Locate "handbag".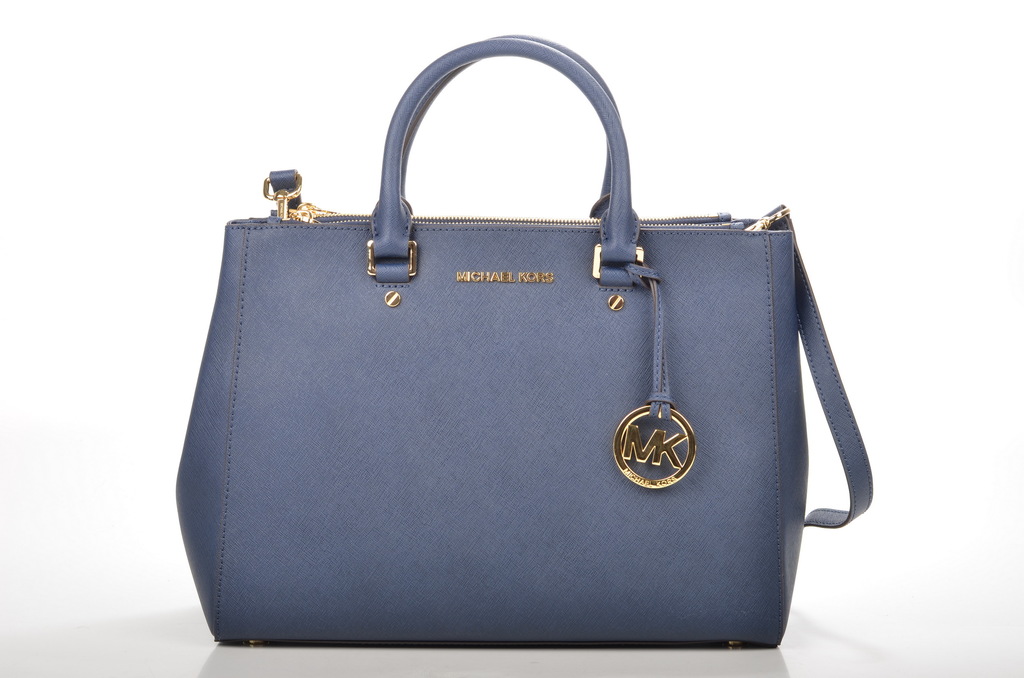
Bounding box: bbox=(173, 36, 874, 649).
